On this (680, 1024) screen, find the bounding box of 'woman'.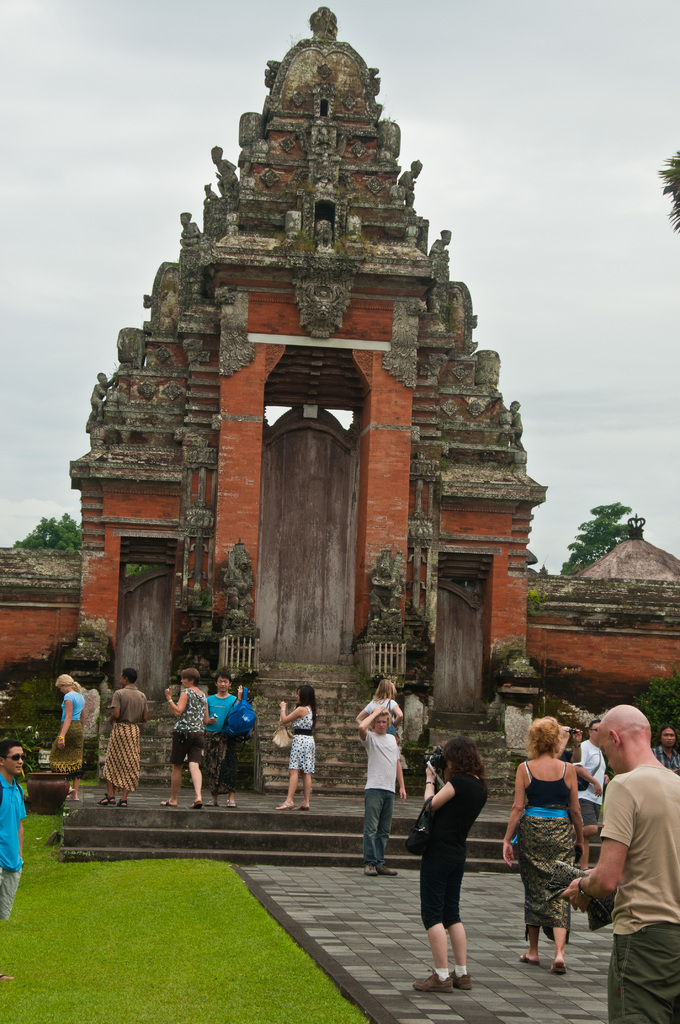
Bounding box: box(498, 716, 585, 970).
